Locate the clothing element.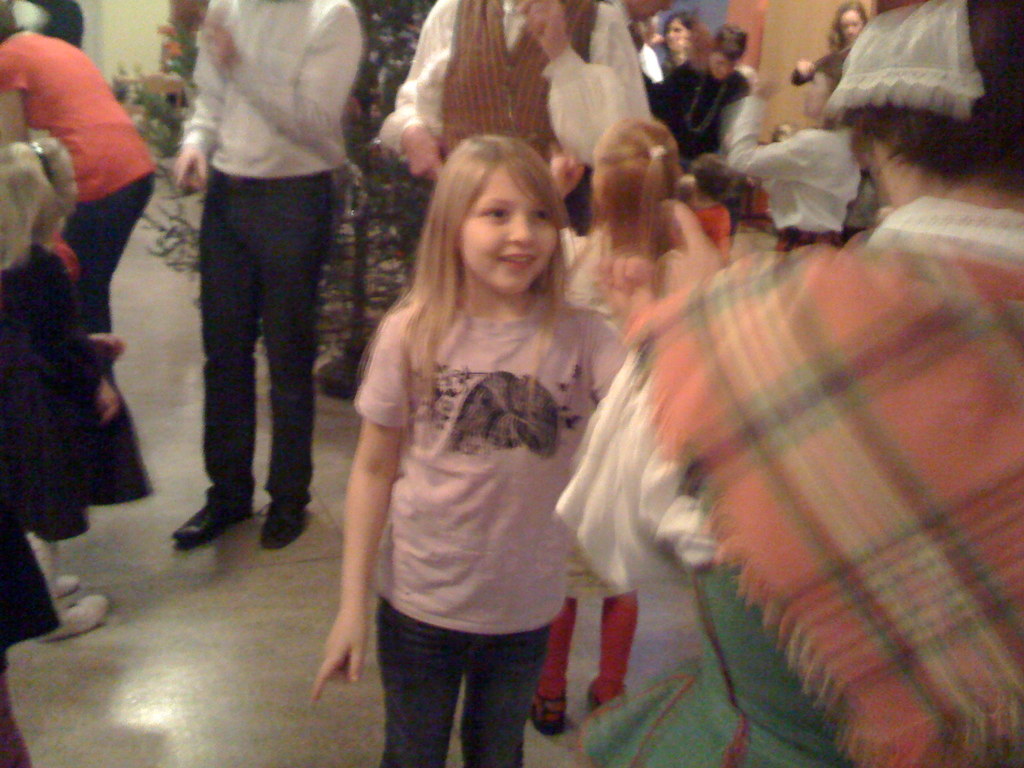
Element bbox: x1=556, y1=187, x2=1023, y2=767.
